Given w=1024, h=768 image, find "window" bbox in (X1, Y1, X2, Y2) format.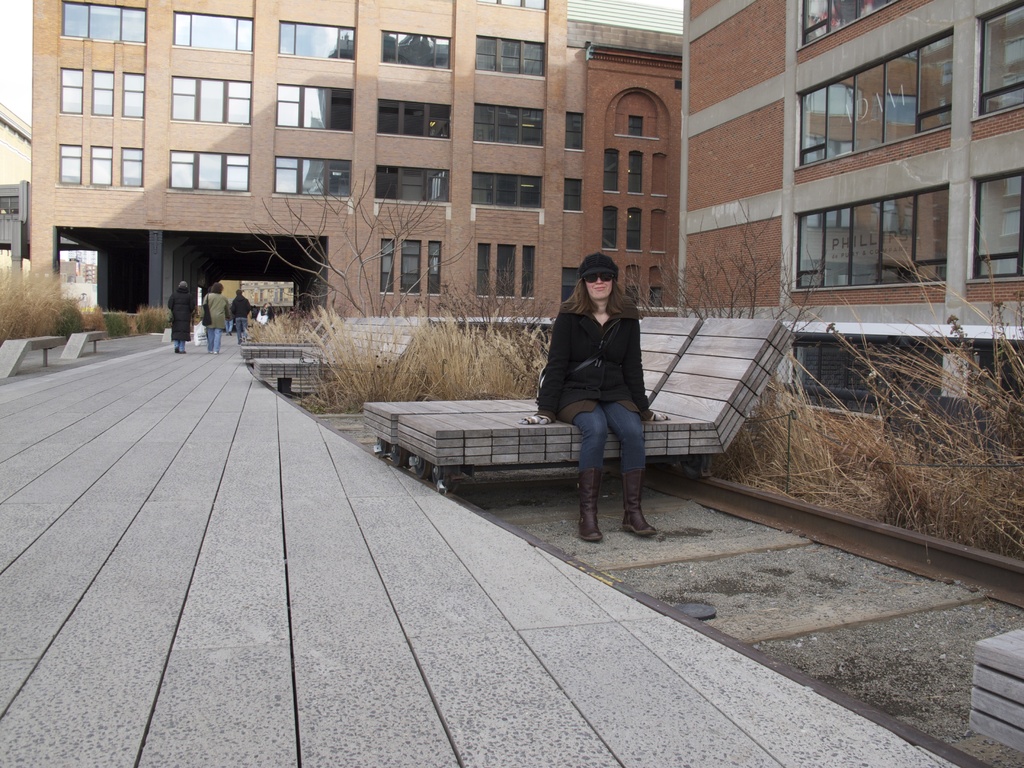
(521, 244, 535, 295).
